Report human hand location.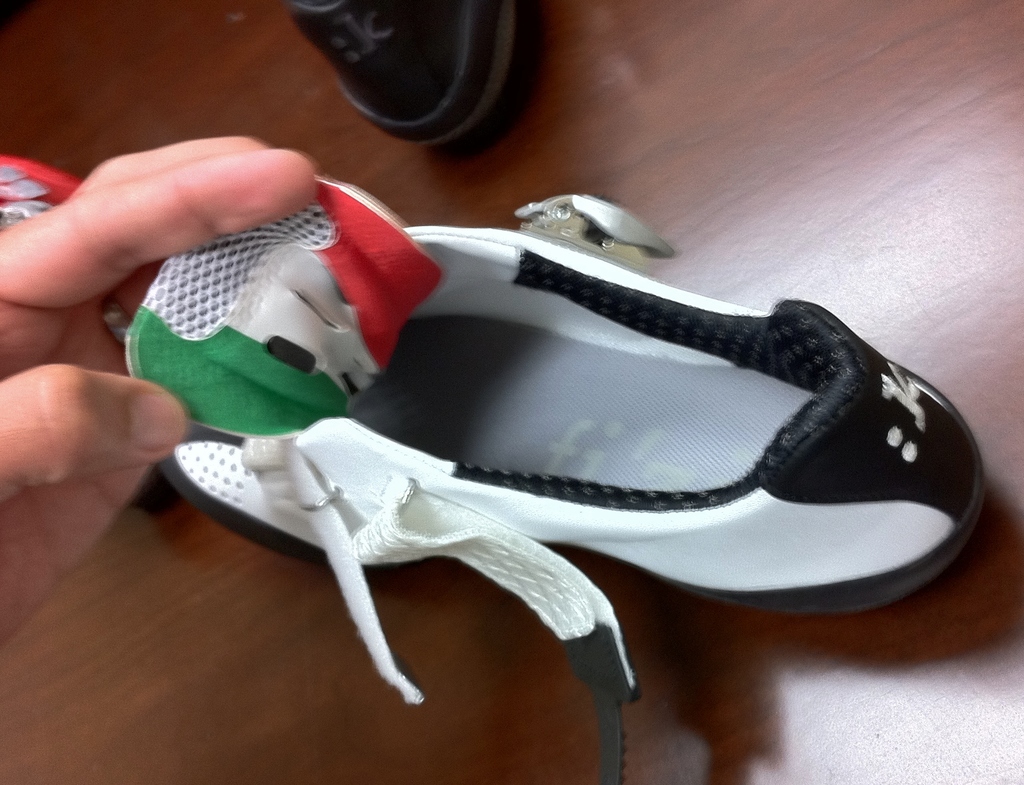
Report: rect(0, 103, 334, 385).
